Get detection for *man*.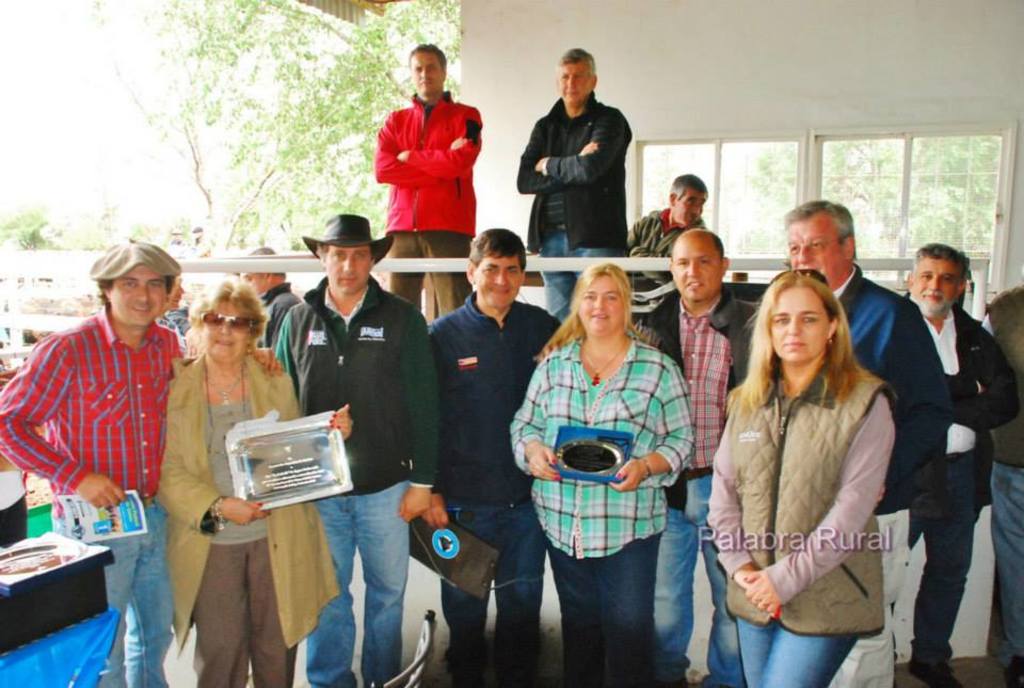
Detection: <region>624, 222, 765, 687</region>.
